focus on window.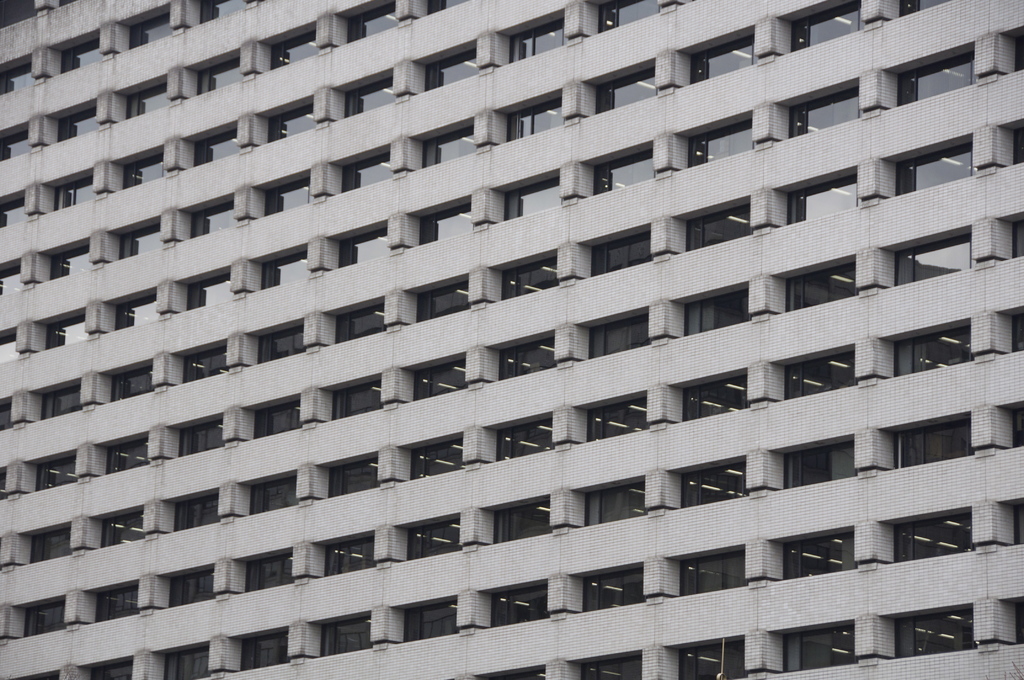
Focused at {"x1": 95, "y1": 434, "x2": 149, "y2": 478}.
